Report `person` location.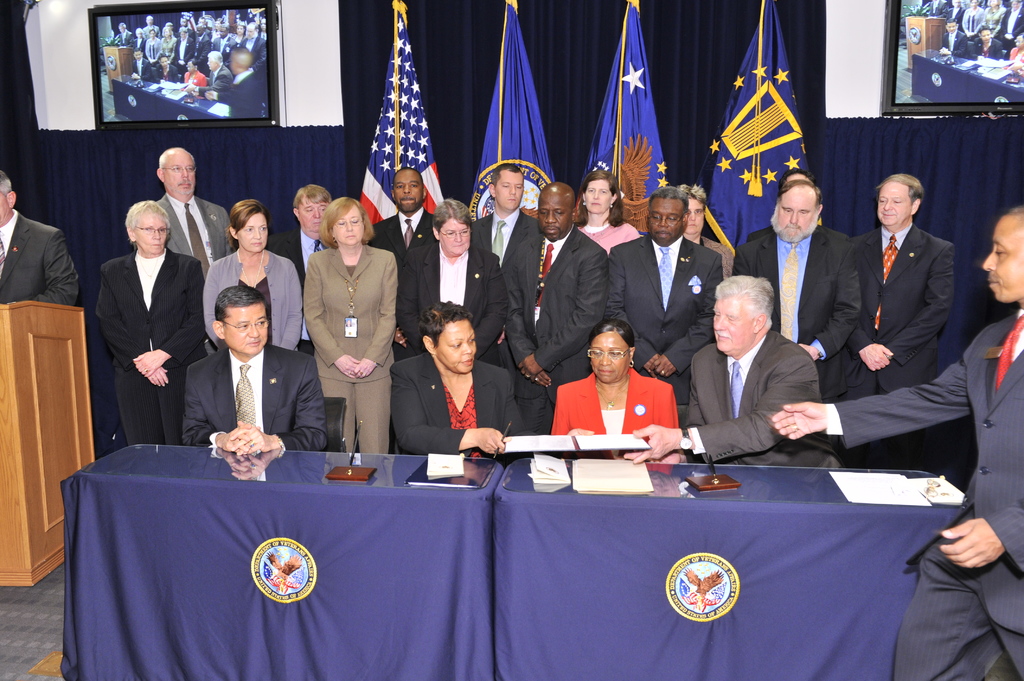
Report: <region>929, 0, 1023, 79</region>.
